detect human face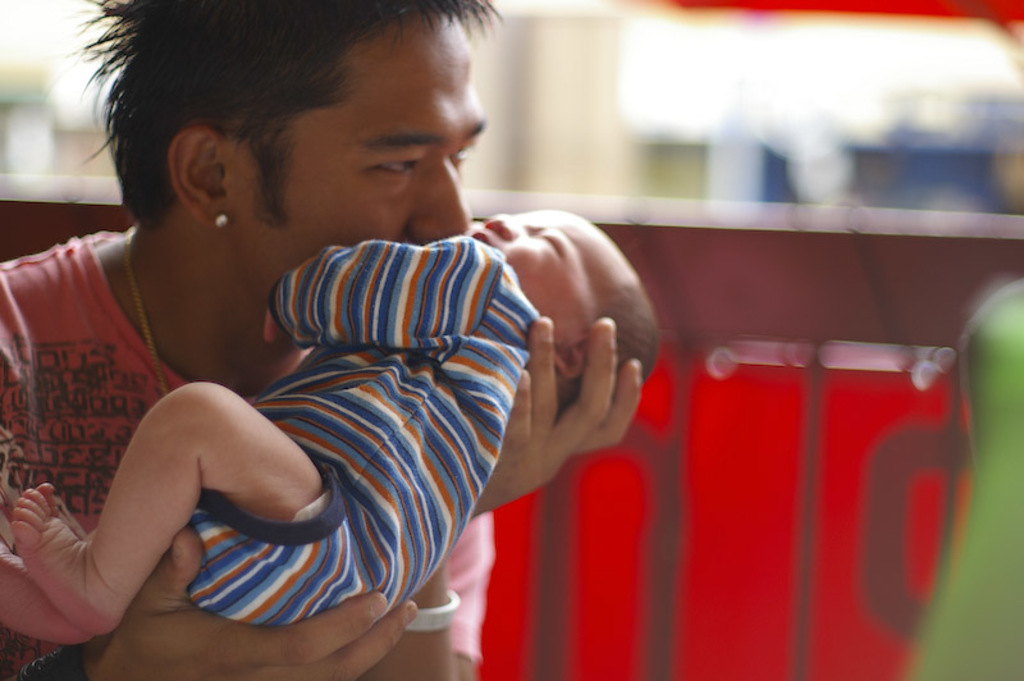
(471,205,616,337)
